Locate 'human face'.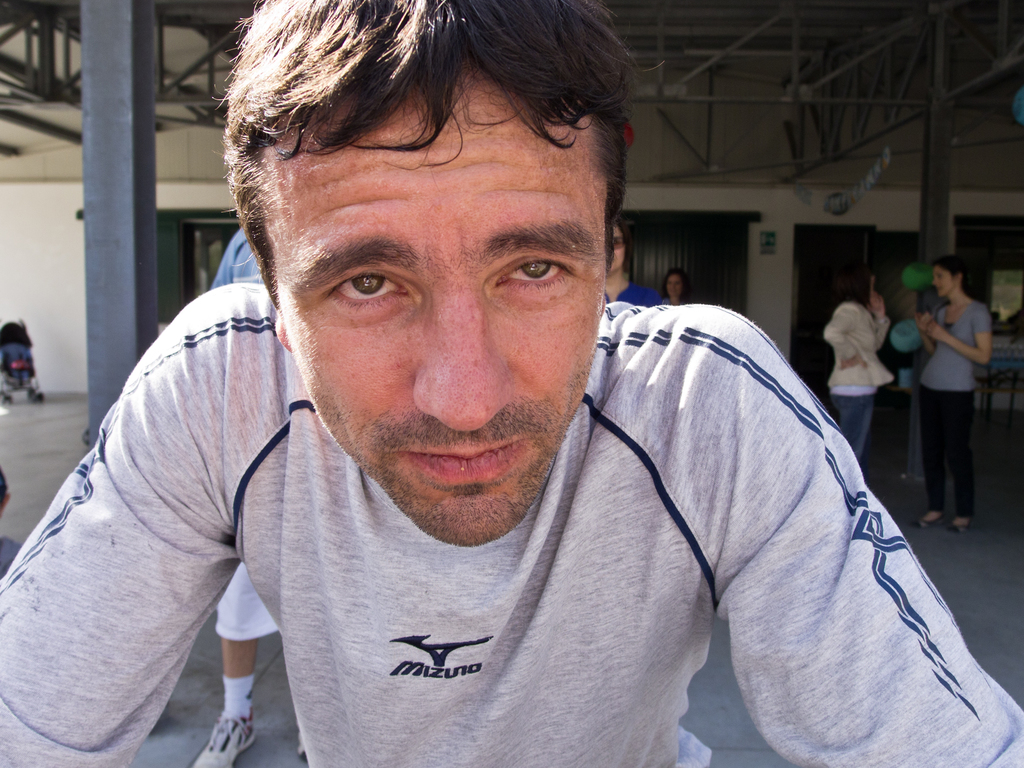
Bounding box: pyautogui.locateOnScreen(666, 275, 682, 299).
